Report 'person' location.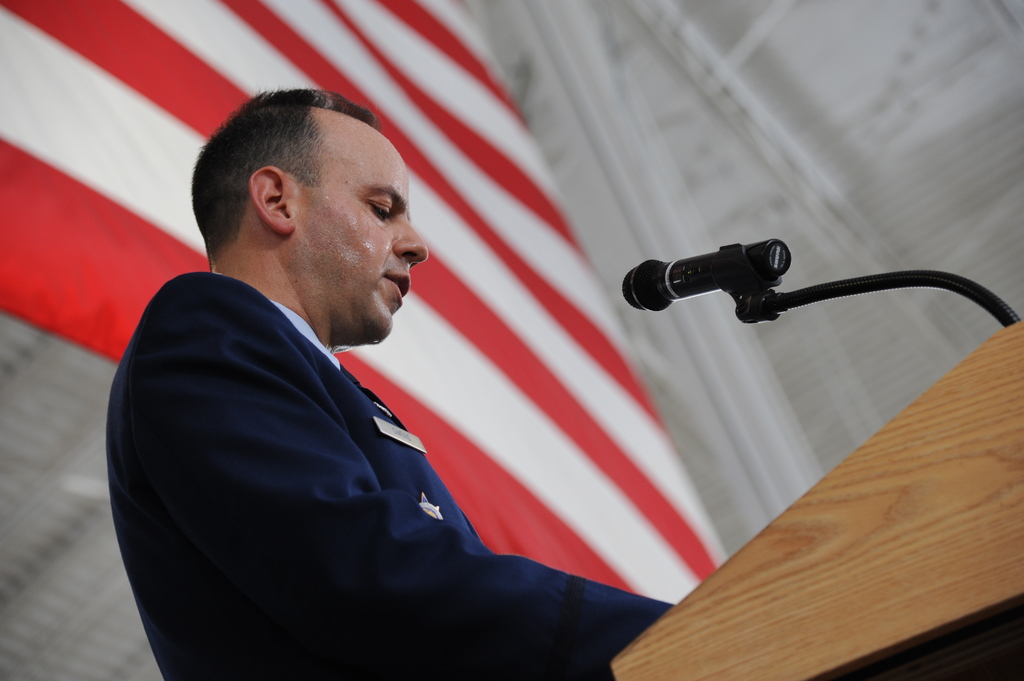
Report: x1=106, y1=85, x2=557, y2=680.
